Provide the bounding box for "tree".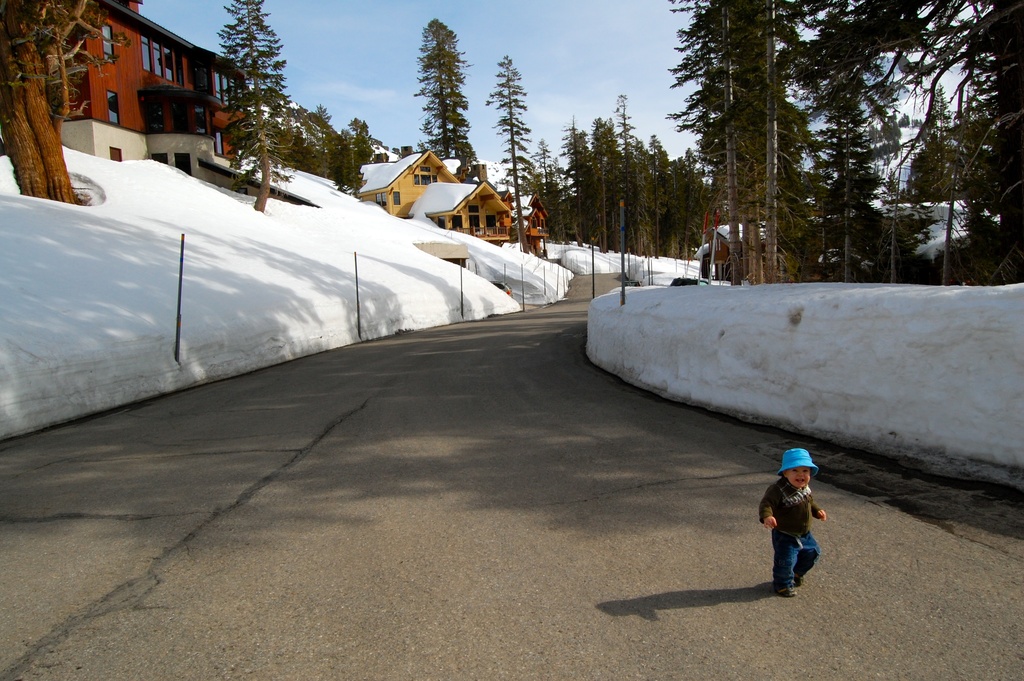
crop(0, 0, 138, 206).
